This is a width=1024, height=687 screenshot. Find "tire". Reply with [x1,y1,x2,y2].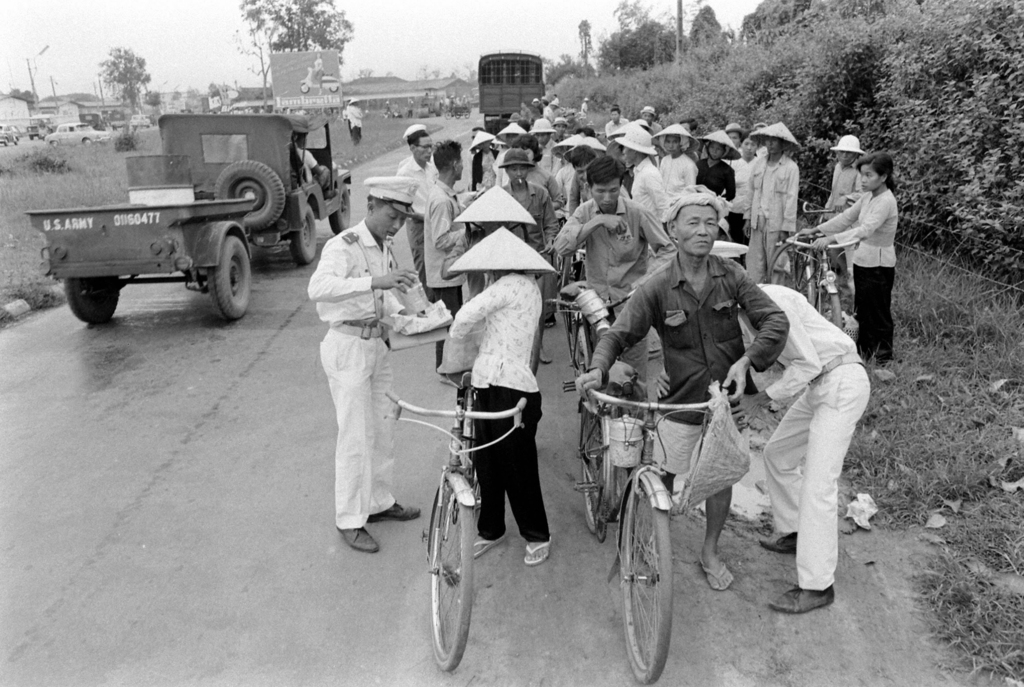
[429,479,475,673].
